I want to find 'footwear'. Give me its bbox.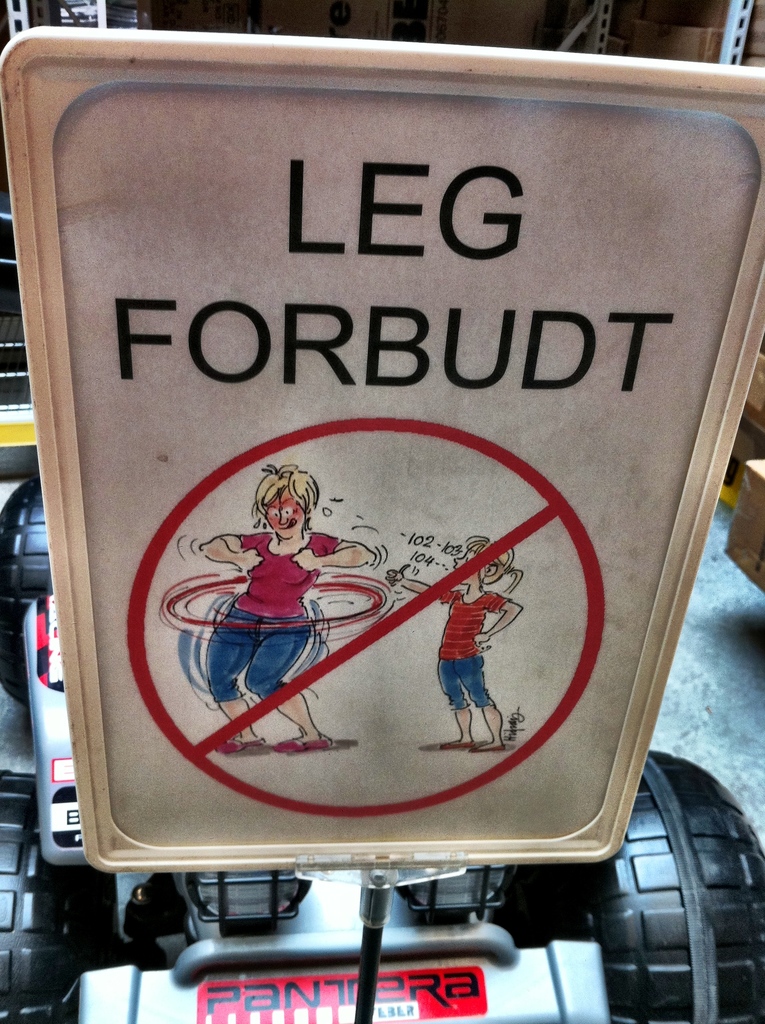
<box>270,732,331,755</box>.
